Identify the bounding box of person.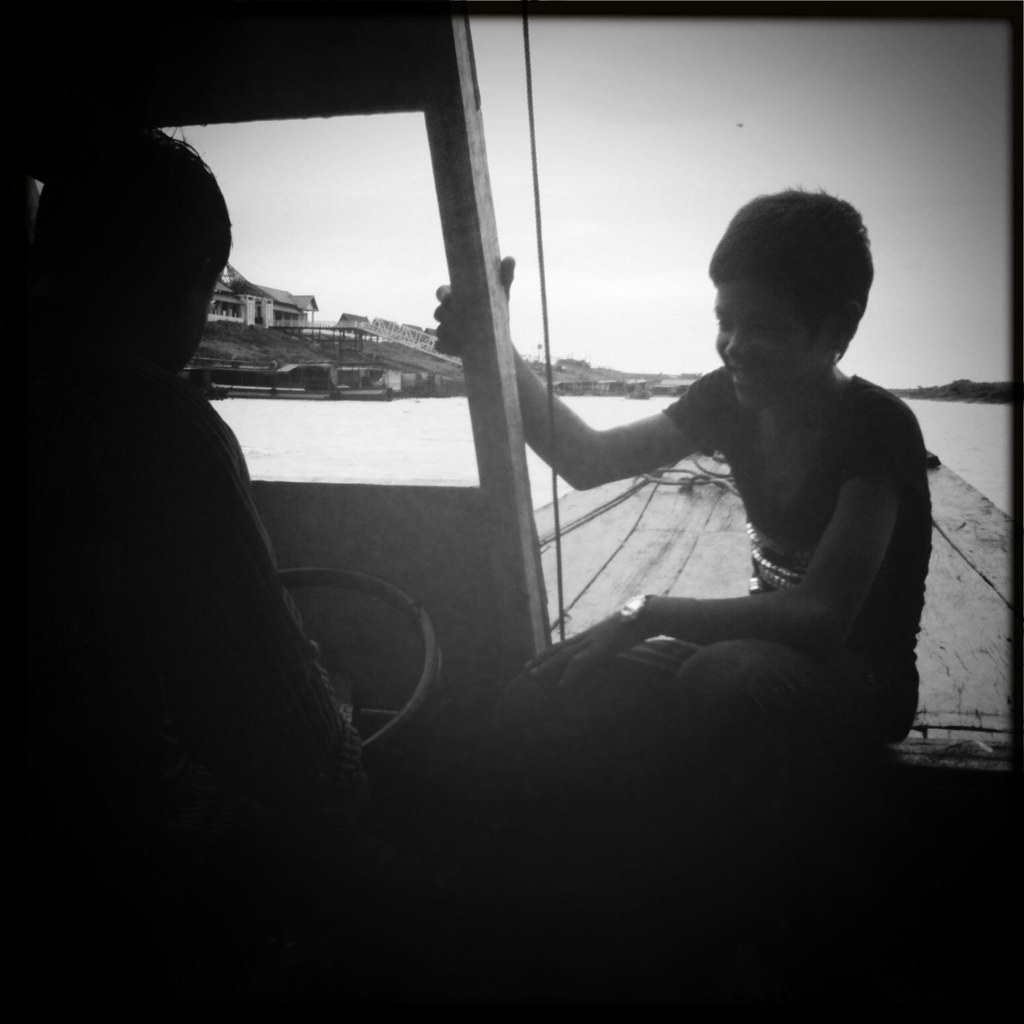
(x1=26, y1=125, x2=374, y2=837).
